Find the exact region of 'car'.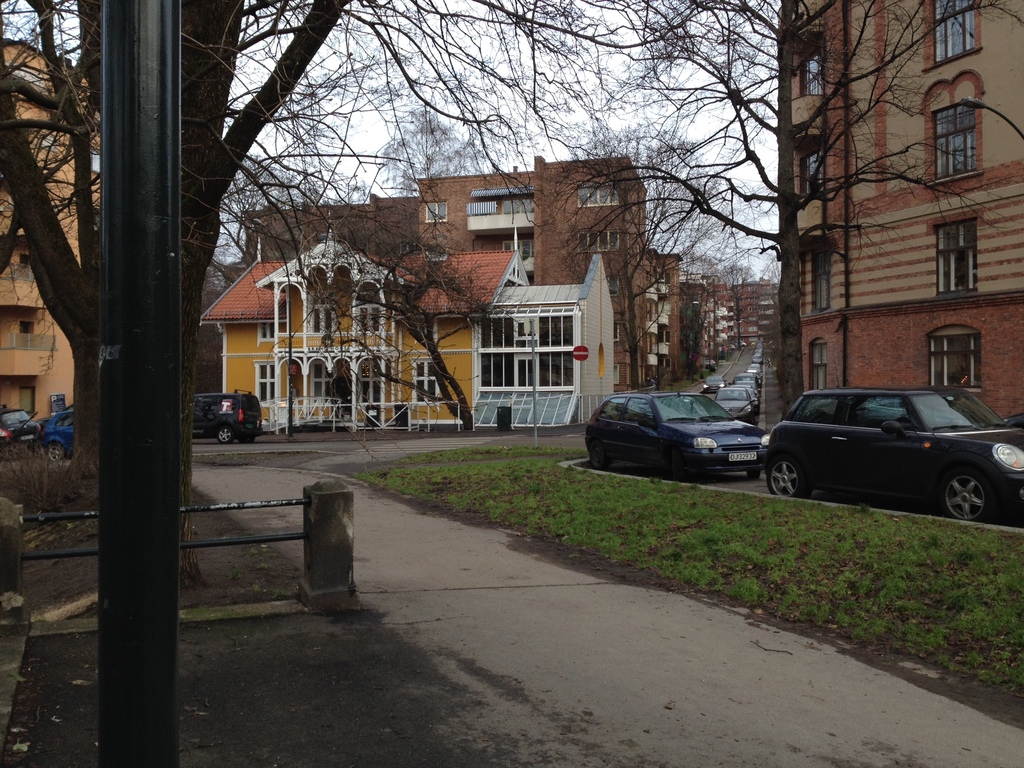
Exact region: x1=0 y1=406 x2=48 y2=445.
